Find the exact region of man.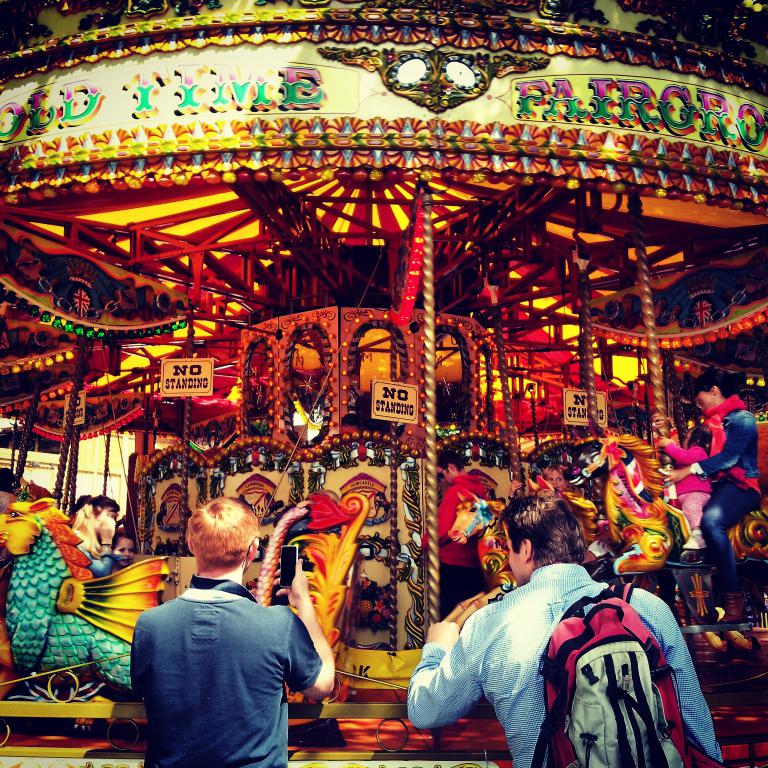
Exact region: detection(154, 494, 344, 757).
